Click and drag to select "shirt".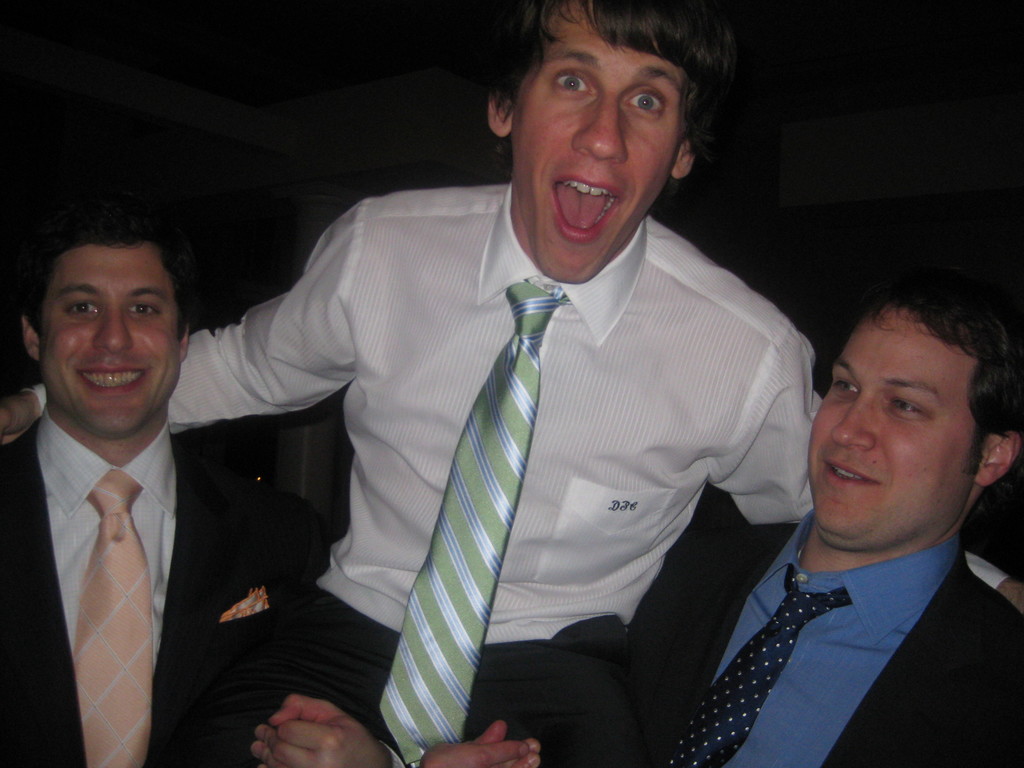
Selection: [x1=31, y1=182, x2=1001, y2=637].
